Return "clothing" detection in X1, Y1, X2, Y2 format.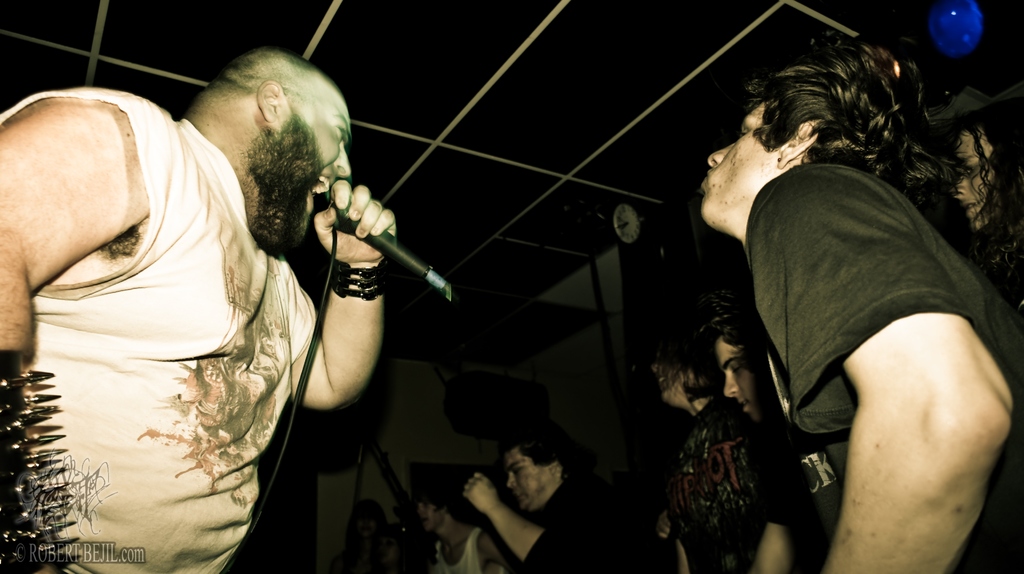
0, 87, 323, 573.
